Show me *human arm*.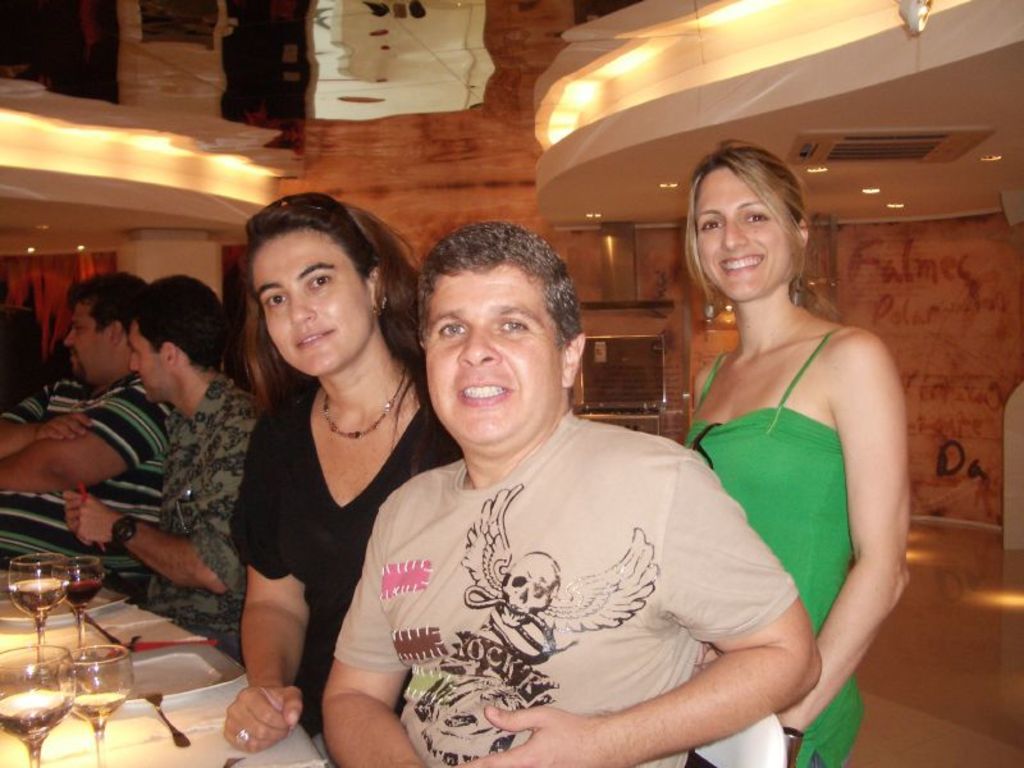
*human arm* is here: x1=0, y1=379, x2=180, y2=492.
